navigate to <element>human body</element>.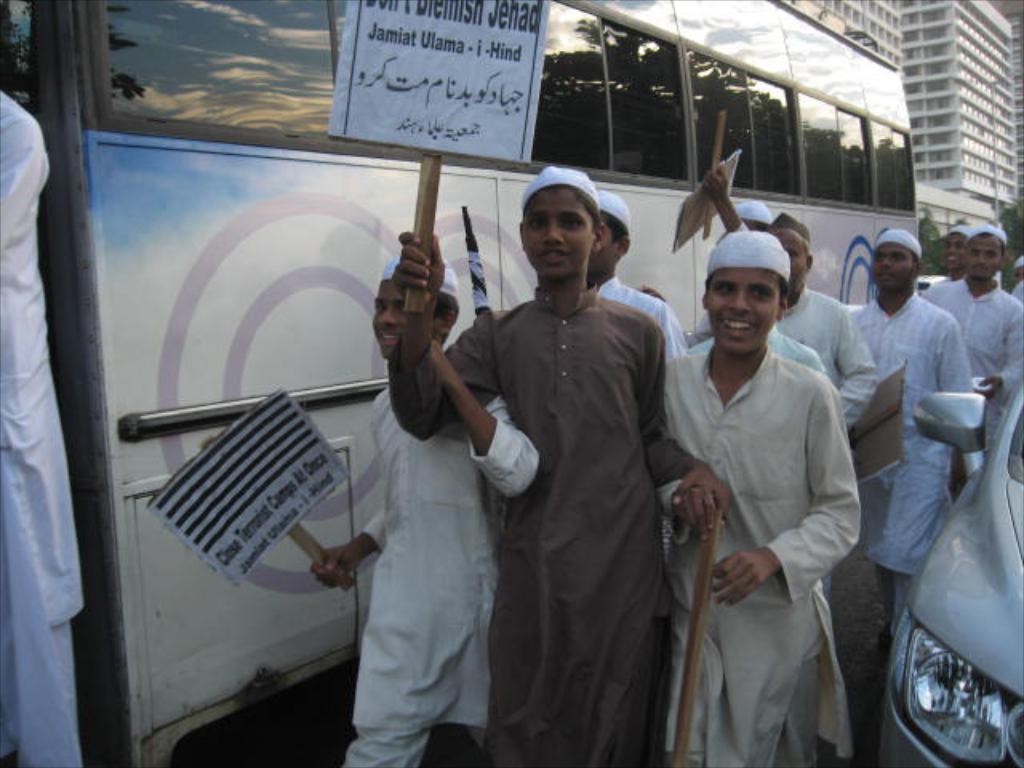
Navigation target: box=[389, 294, 725, 766].
